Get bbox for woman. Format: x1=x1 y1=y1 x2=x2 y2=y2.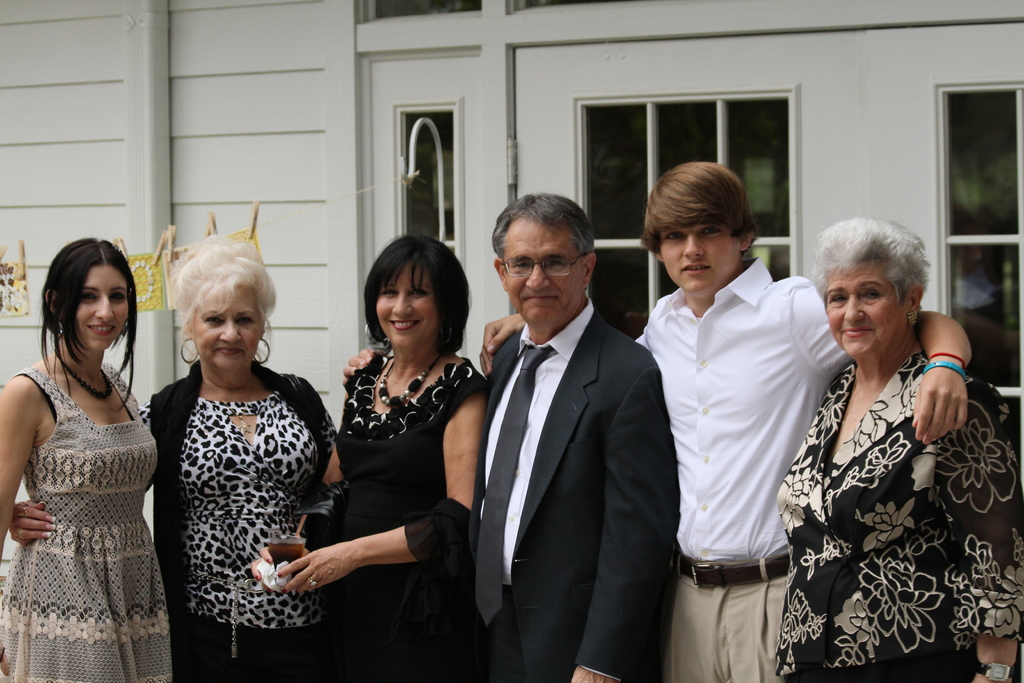
x1=148 y1=222 x2=330 y2=681.
